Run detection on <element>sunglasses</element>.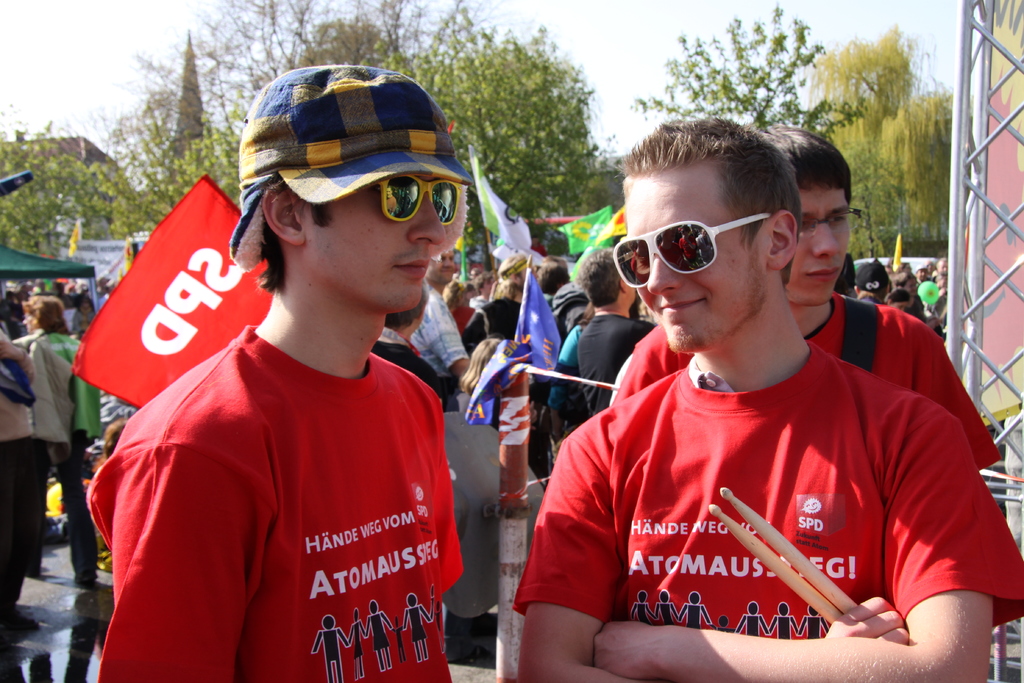
Result: rect(378, 174, 461, 226).
